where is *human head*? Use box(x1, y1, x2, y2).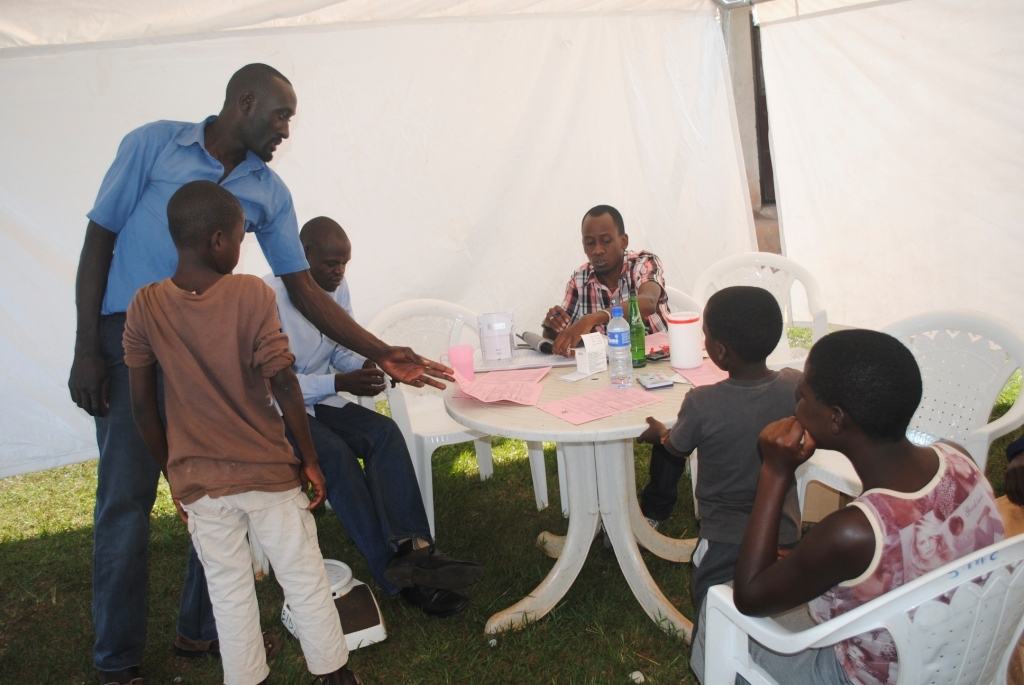
box(224, 60, 297, 162).
